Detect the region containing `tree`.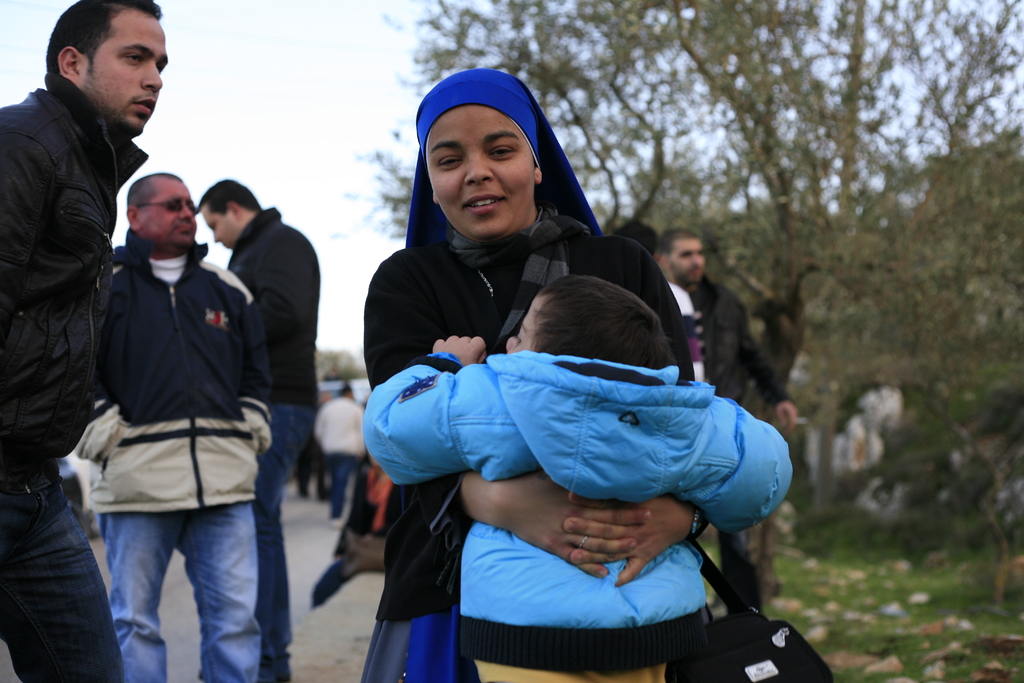
319:0:1023:520.
